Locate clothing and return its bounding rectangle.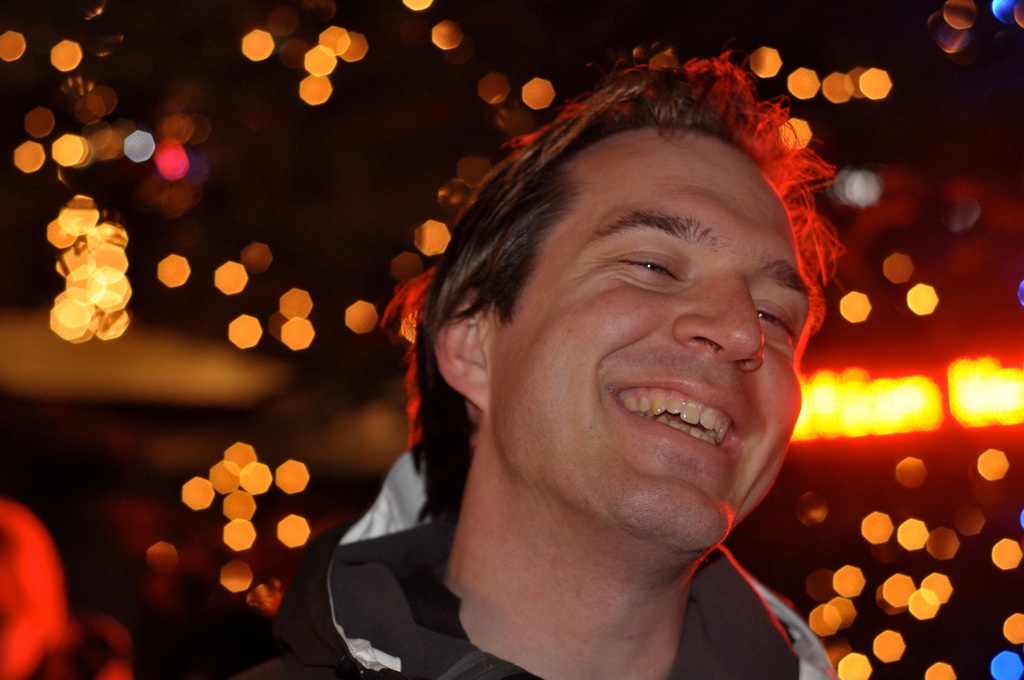
box(226, 485, 851, 679).
